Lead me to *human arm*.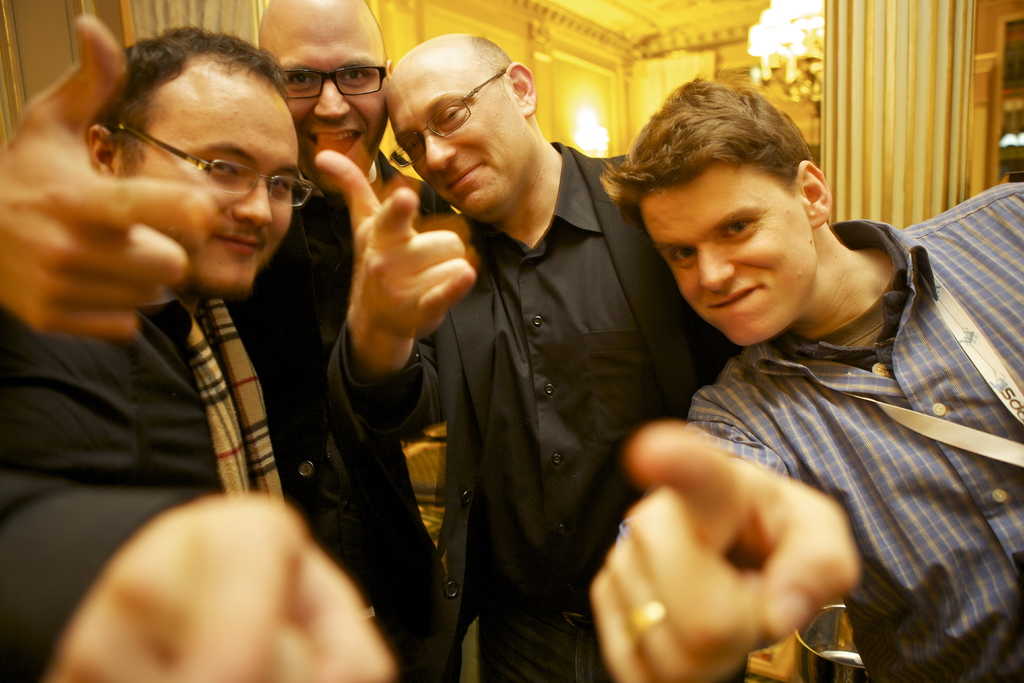
Lead to select_region(0, 332, 399, 682).
